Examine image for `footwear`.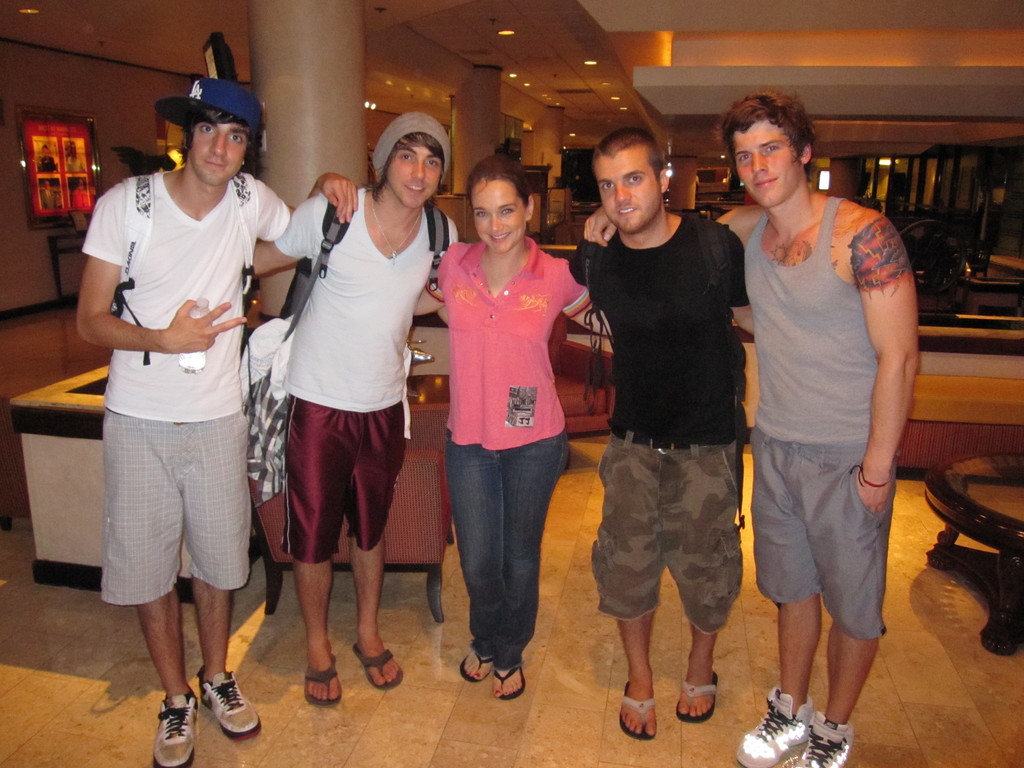
Examination result: bbox=(353, 642, 403, 692).
